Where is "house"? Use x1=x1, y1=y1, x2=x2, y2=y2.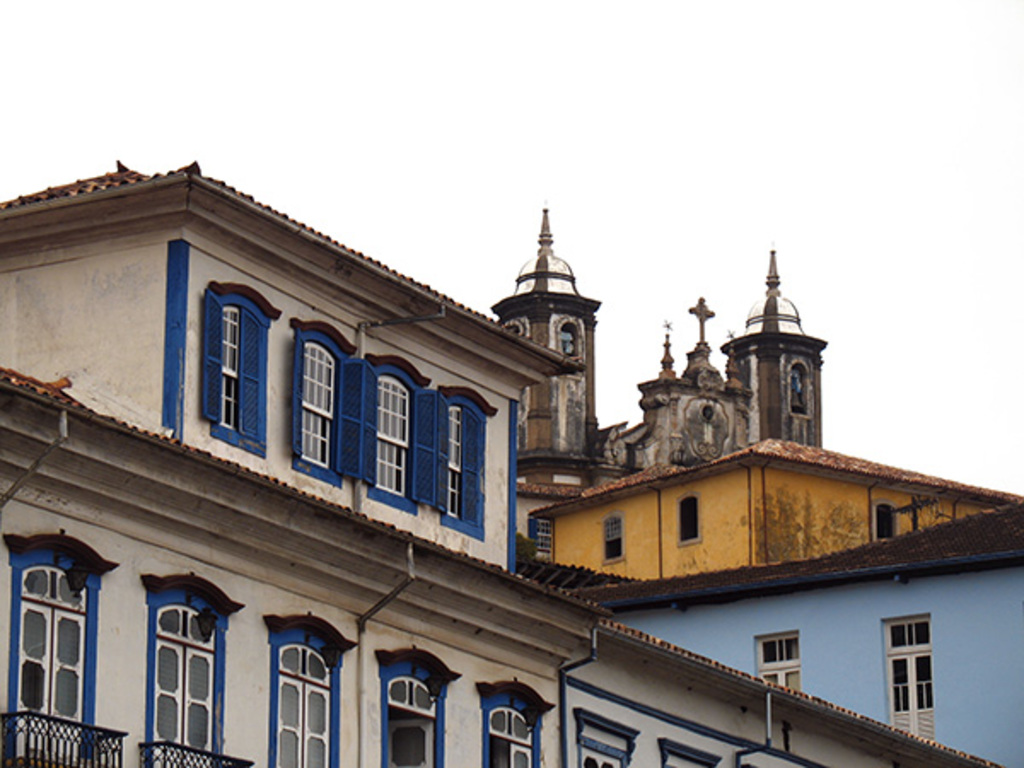
x1=611, y1=271, x2=867, y2=447.
